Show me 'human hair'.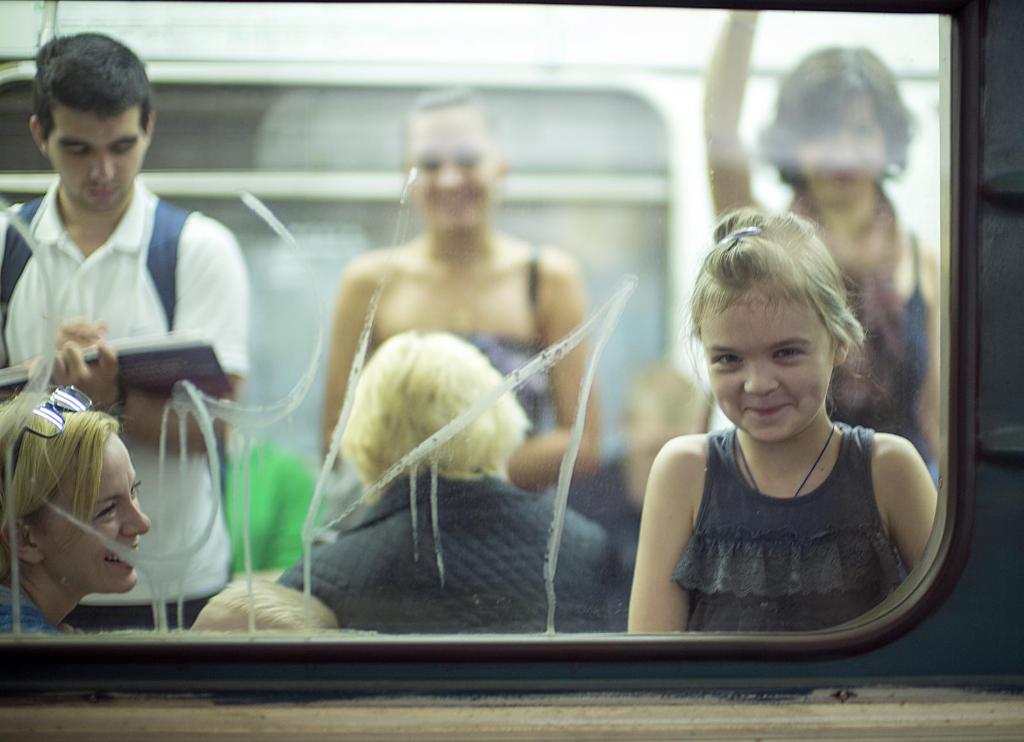
'human hair' is here: [679,202,867,428].
